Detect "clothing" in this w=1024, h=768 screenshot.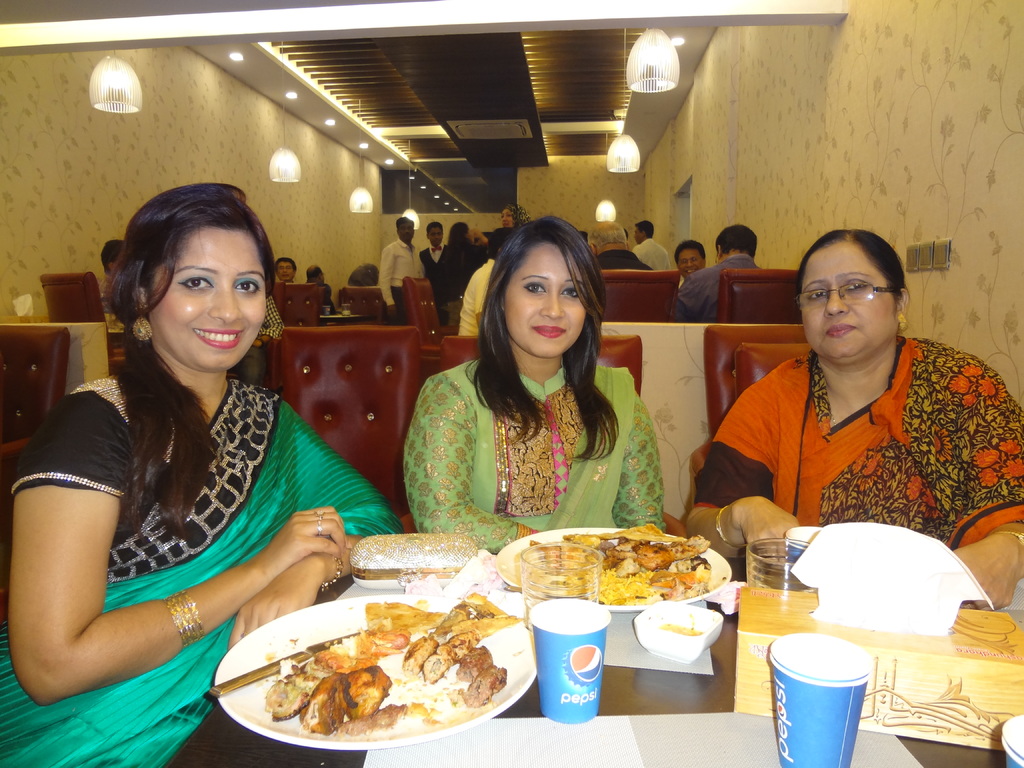
Detection: [left=696, top=325, right=998, bottom=557].
